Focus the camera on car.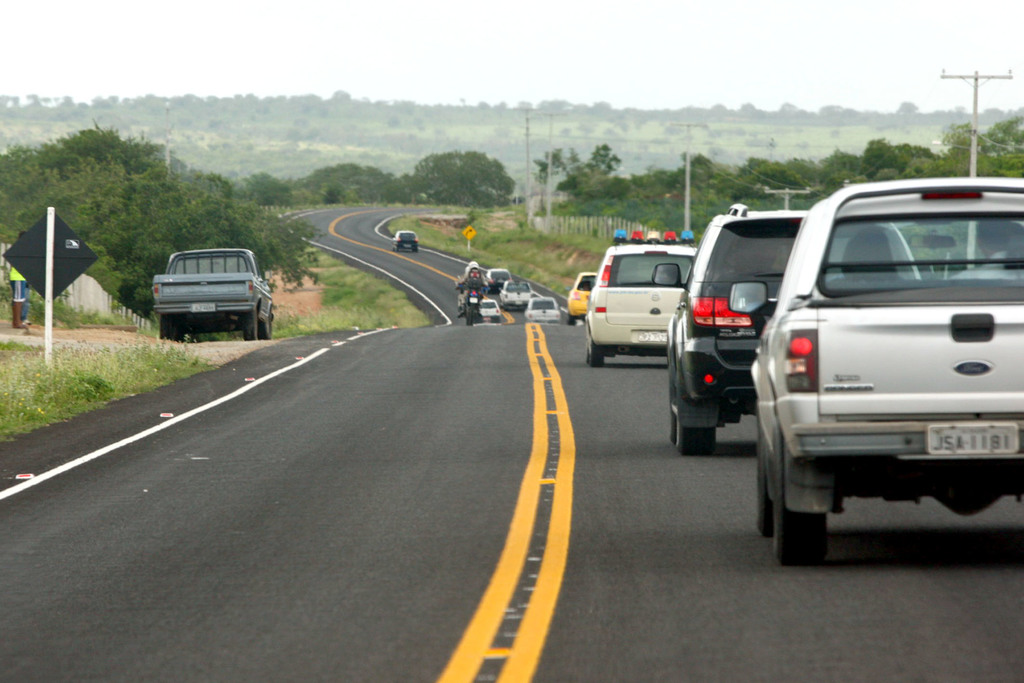
Focus region: select_region(151, 240, 276, 343).
